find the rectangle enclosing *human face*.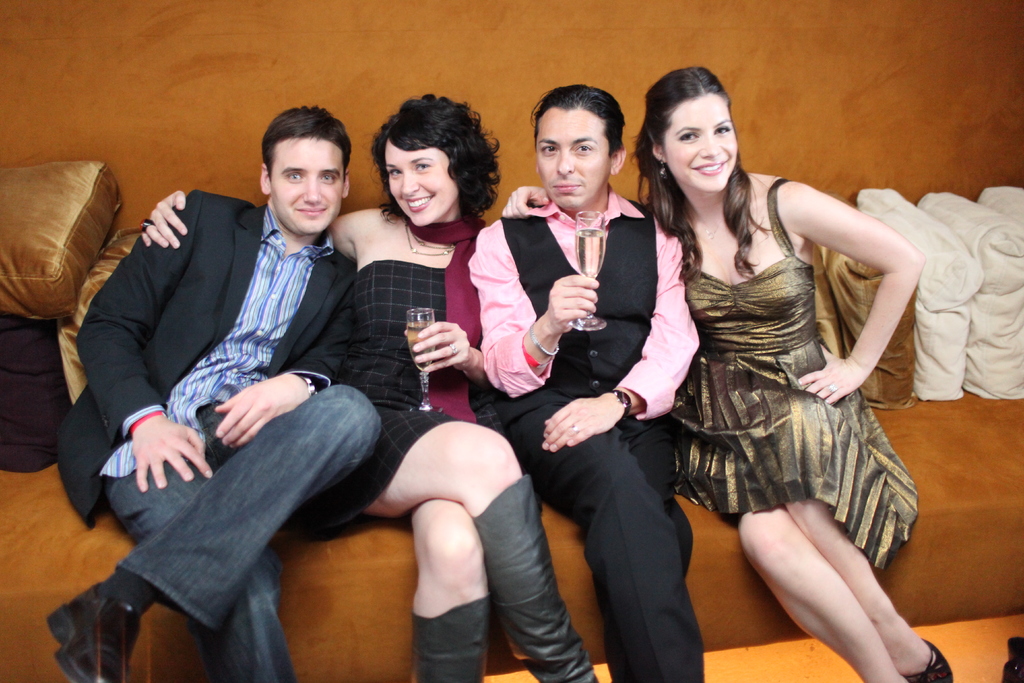
left=532, top=111, right=610, bottom=212.
